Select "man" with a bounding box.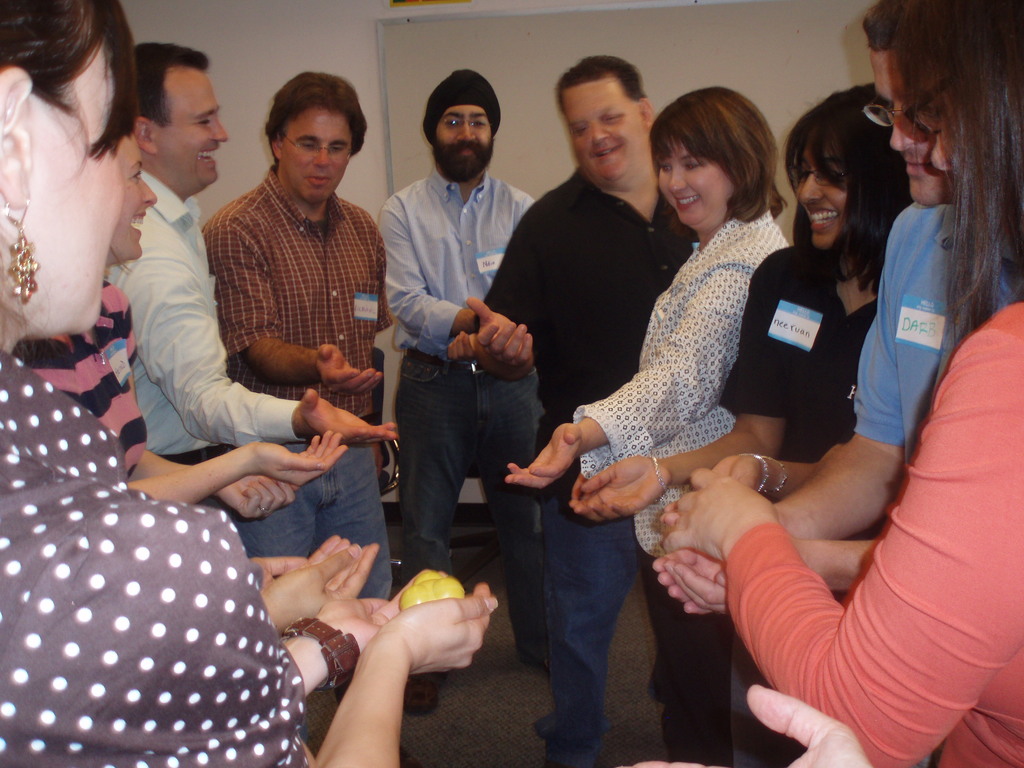
locate(358, 81, 552, 597).
